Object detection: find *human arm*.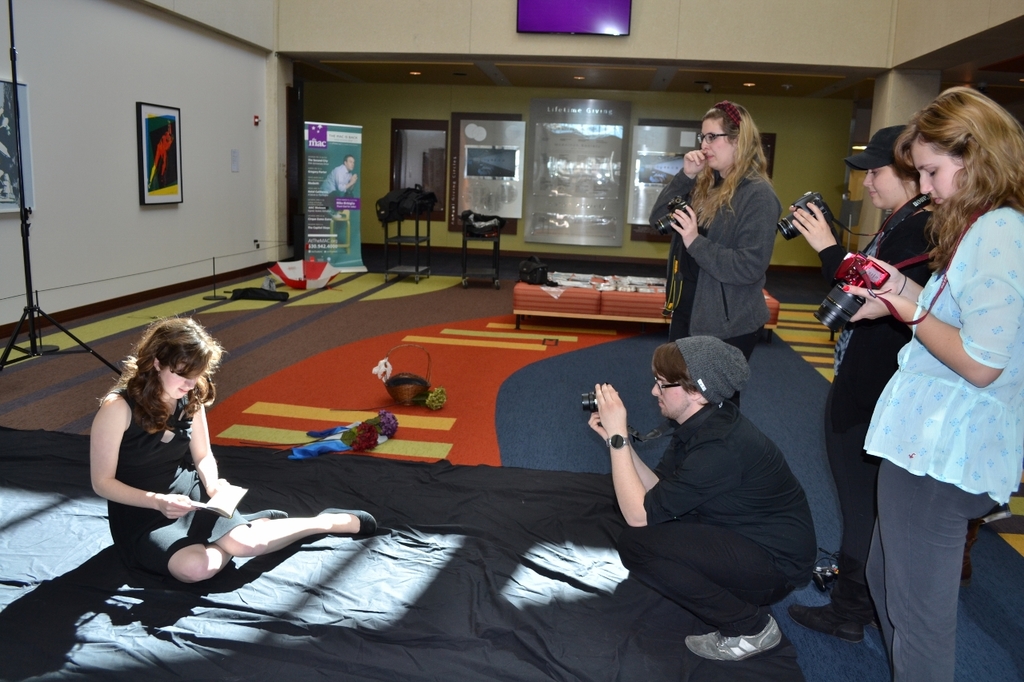
left=182, top=409, right=229, bottom=499.
